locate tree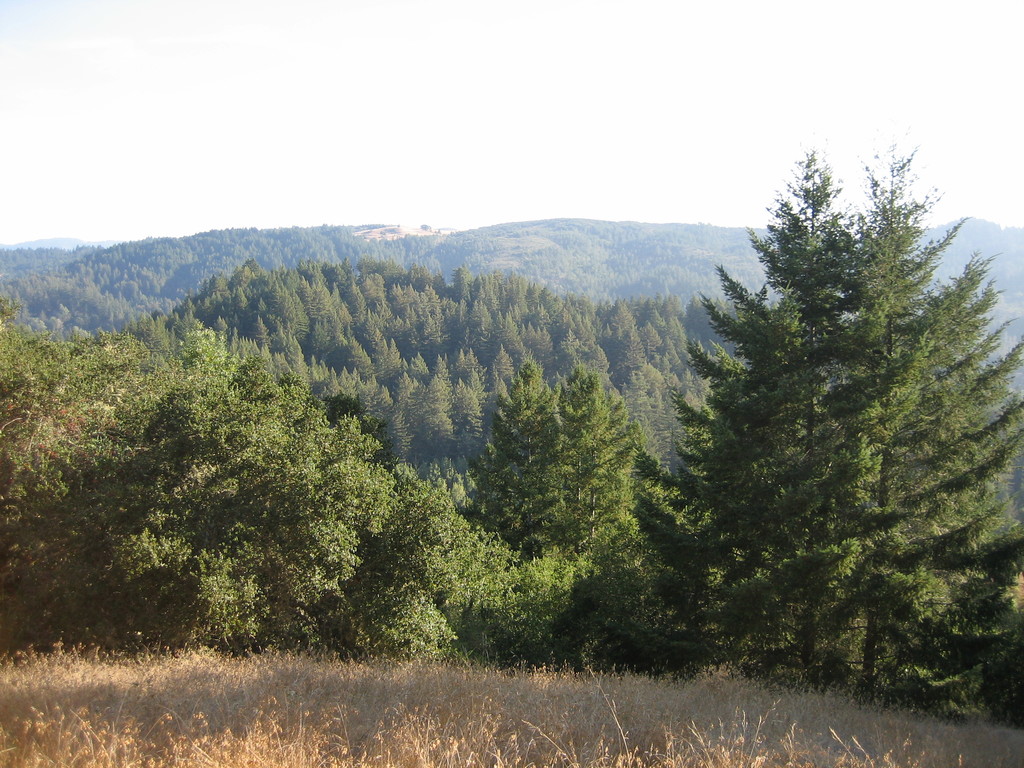
<bbox>454, 362, 692, 683</bbox>
